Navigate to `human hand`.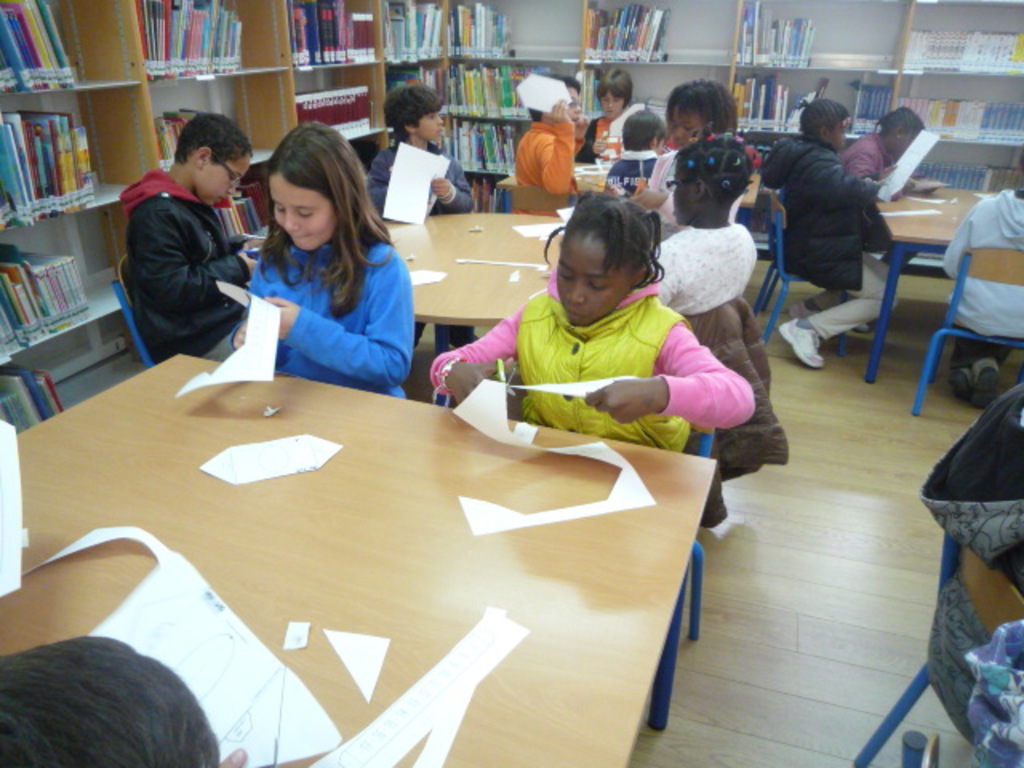
Navigation target: Rect(259, 296, 299, 338).
